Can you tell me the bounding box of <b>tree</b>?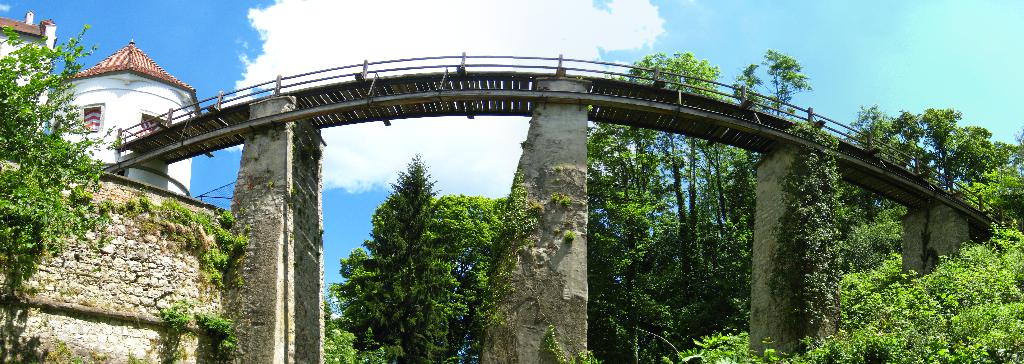
l=0, t=21, r=127, b=363.
